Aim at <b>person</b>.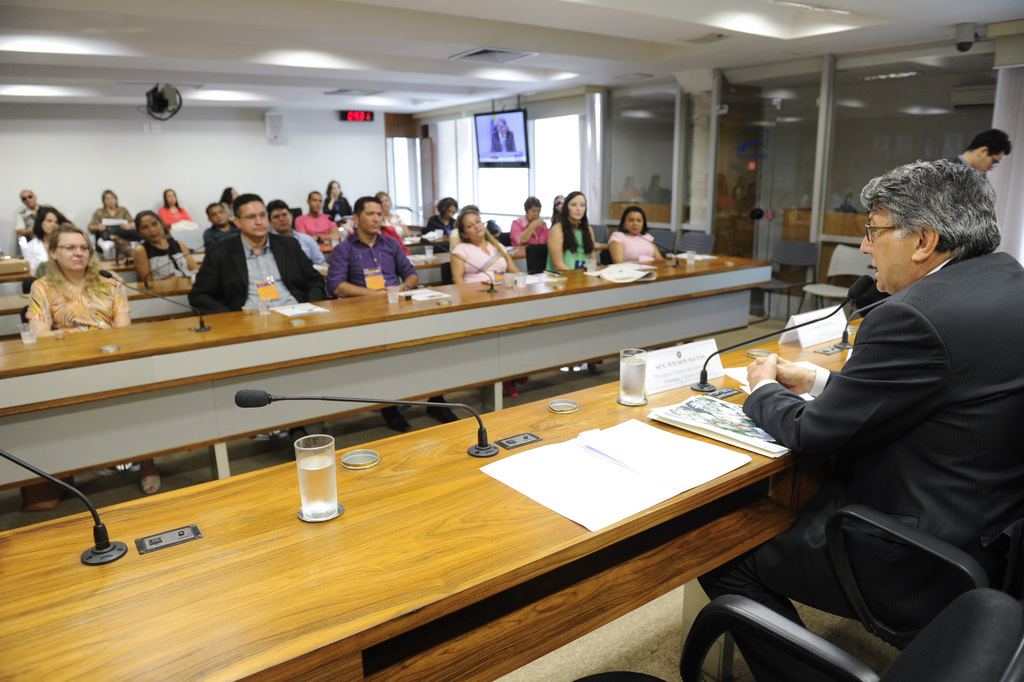
Aimed at 539,192,600,272.
